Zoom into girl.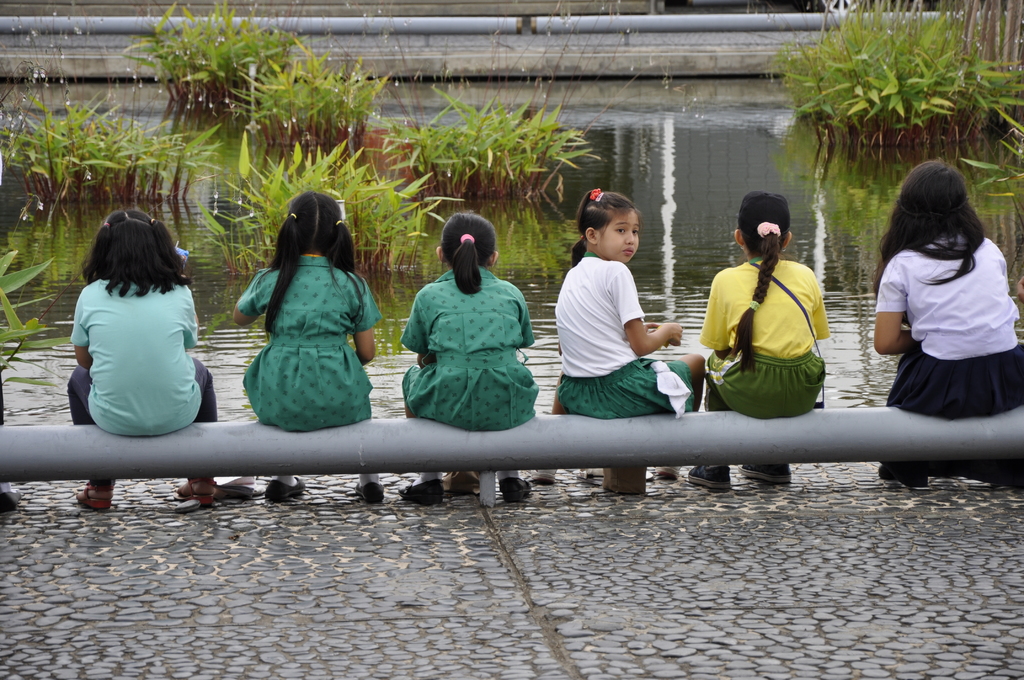
Zoom target: x1=550, y1=184, x2=705, y2=473.
